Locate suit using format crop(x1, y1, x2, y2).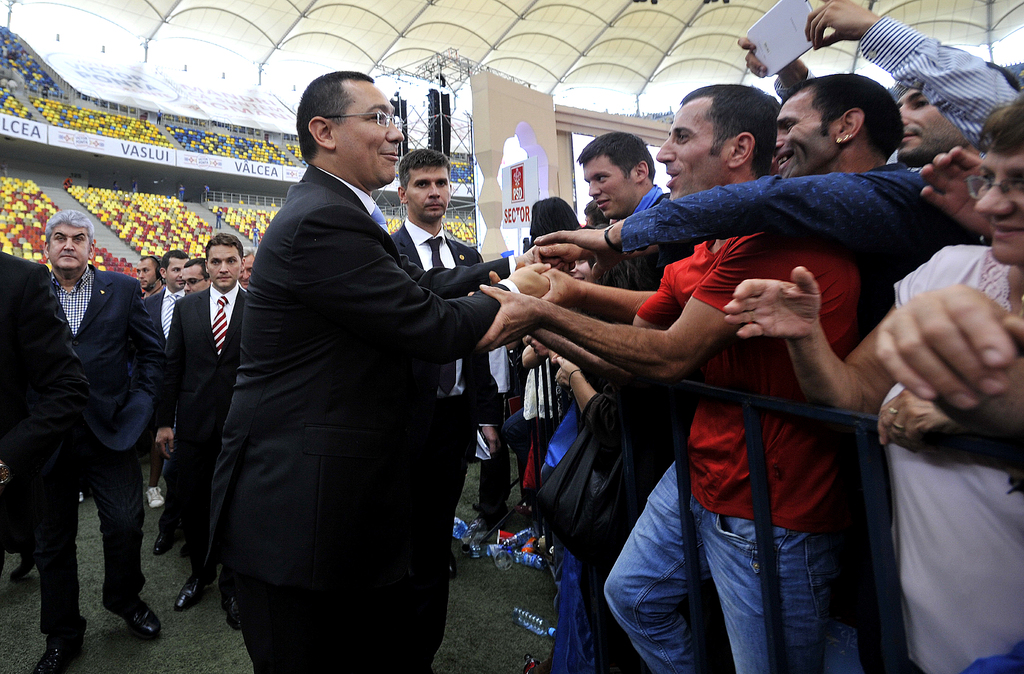
crop(387, 214, 500, 546).
